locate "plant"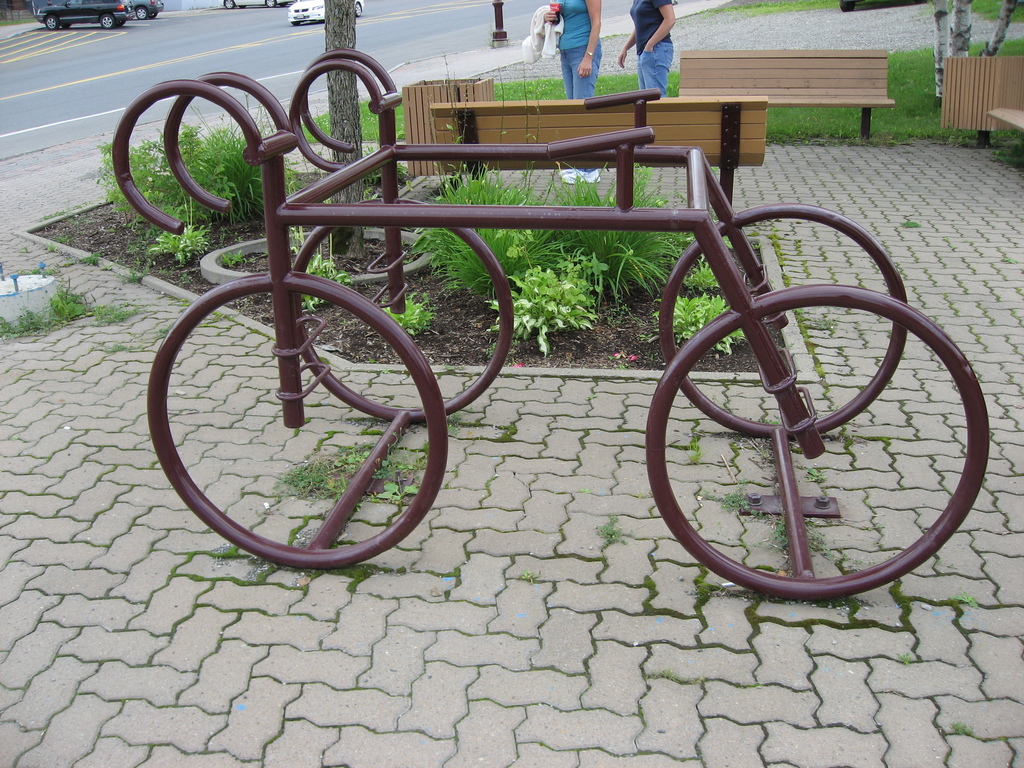
x1=680 y1=431 x2=700 y2=465
